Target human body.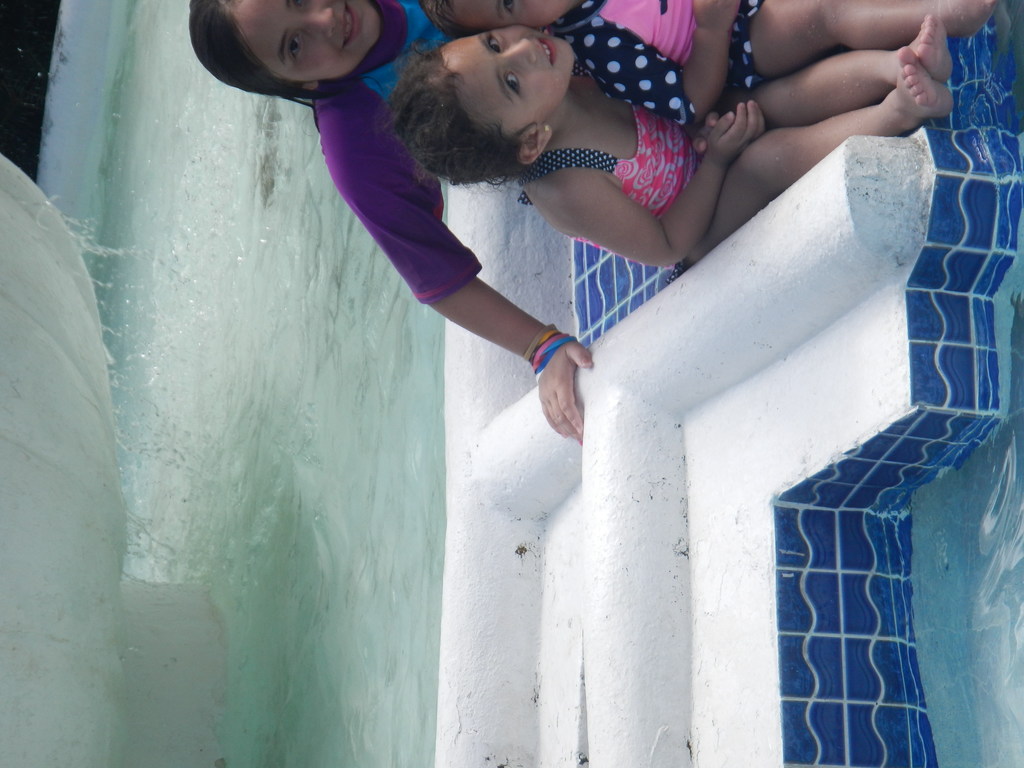
Target region: 416,0,1011,110.
